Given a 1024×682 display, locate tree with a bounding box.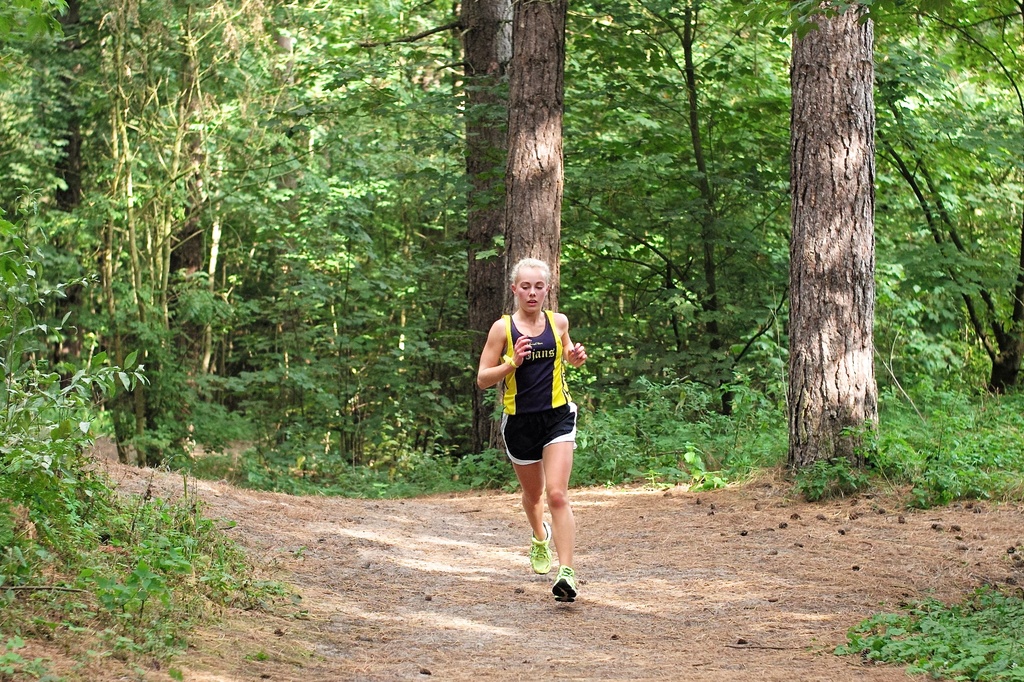
Located: left=531, top=0, right=718, bottom=421.
